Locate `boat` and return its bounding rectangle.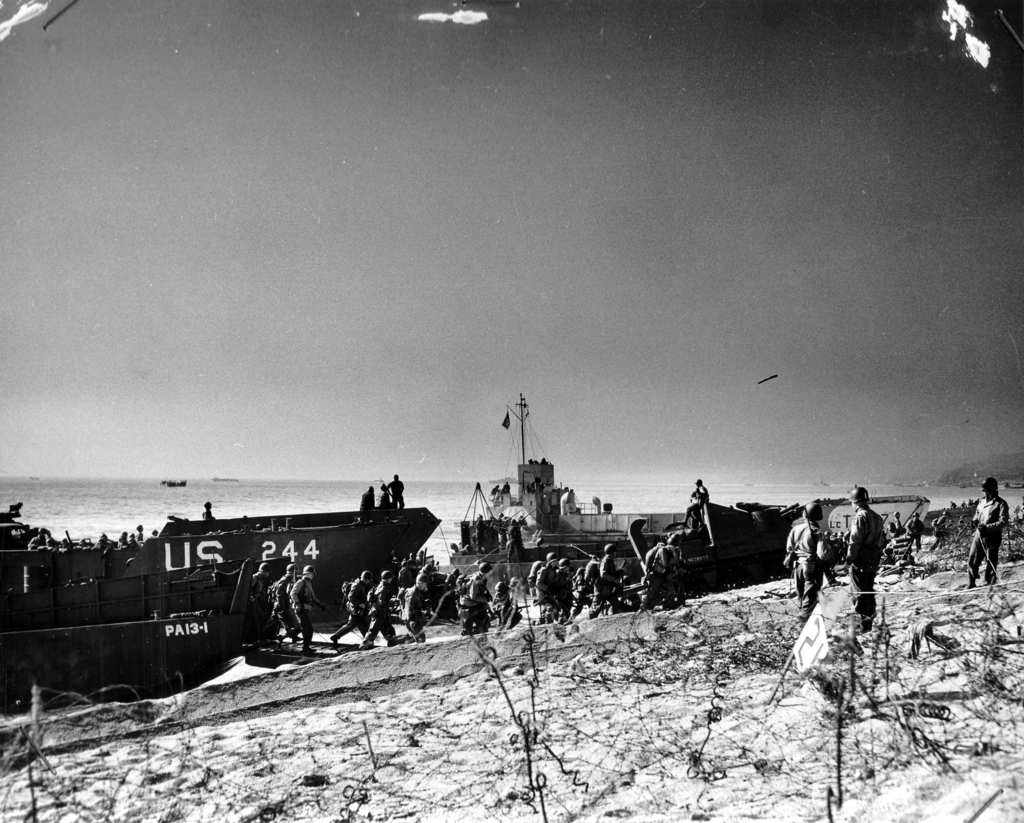
box=[0, 566, 251, 689].
